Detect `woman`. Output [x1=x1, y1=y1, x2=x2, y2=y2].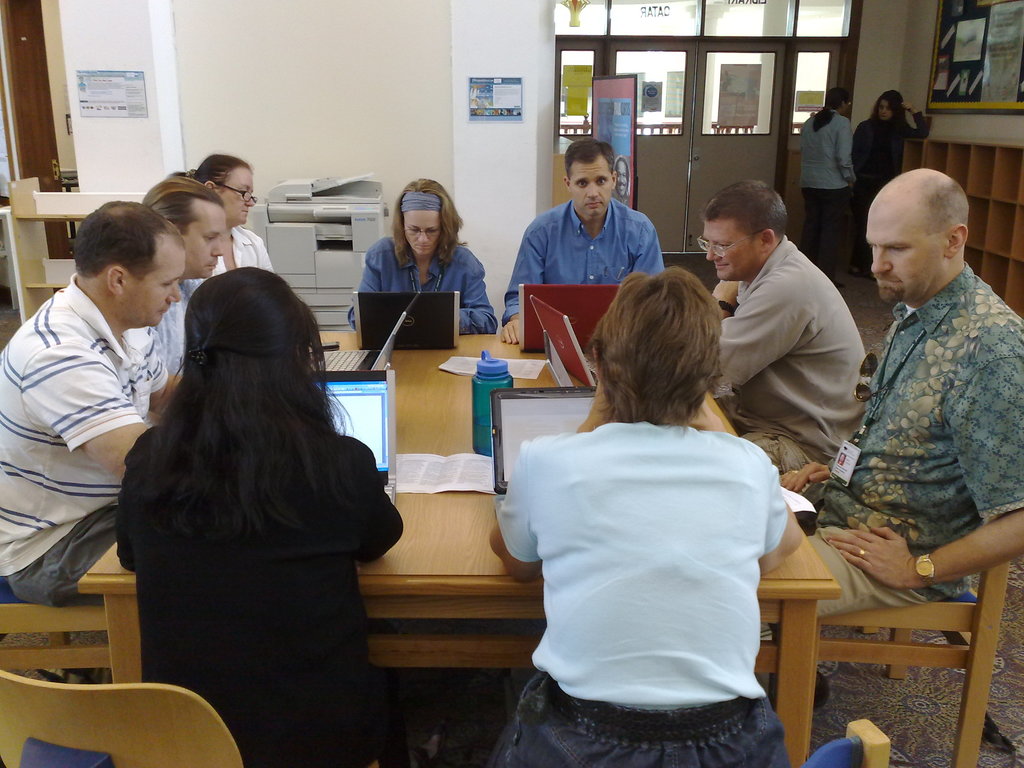
[x1=108, y1=268, x2=404, y2=767].
